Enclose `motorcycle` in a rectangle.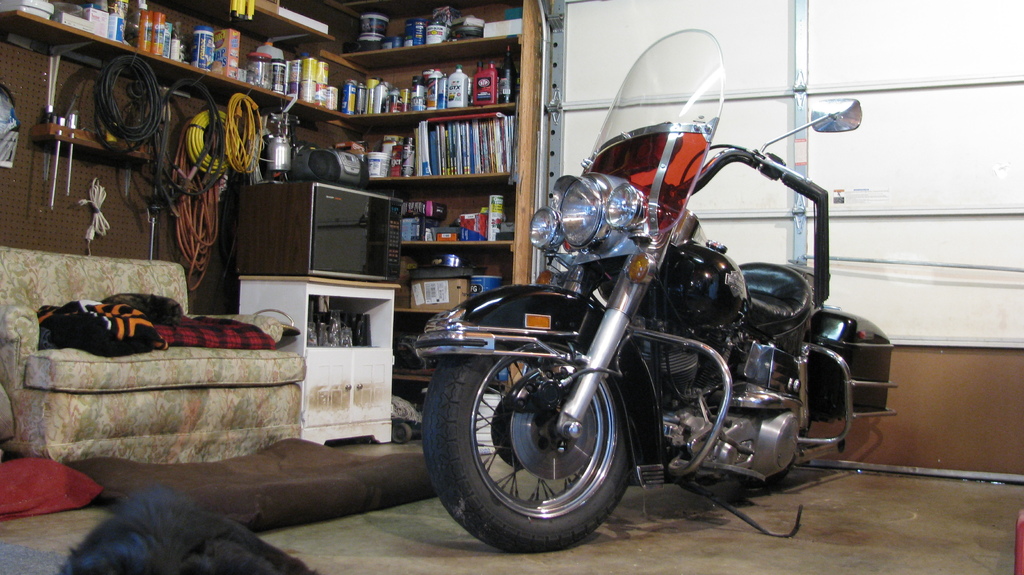
bbox=(417, 26, 895, 553).
